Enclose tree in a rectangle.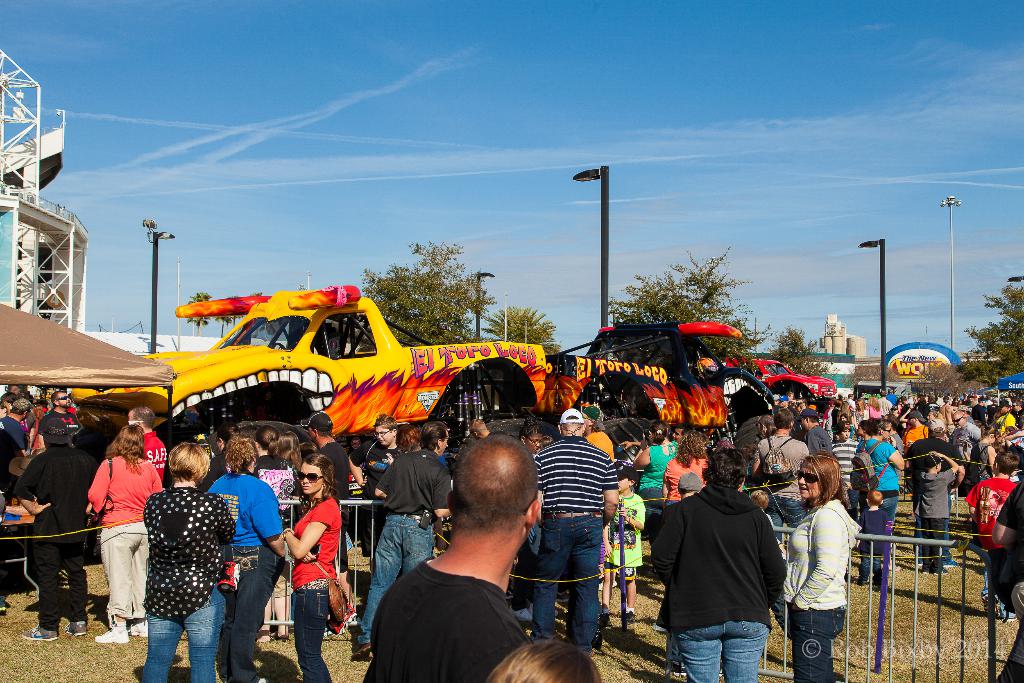
Rect(186, 291, 215, 340).
